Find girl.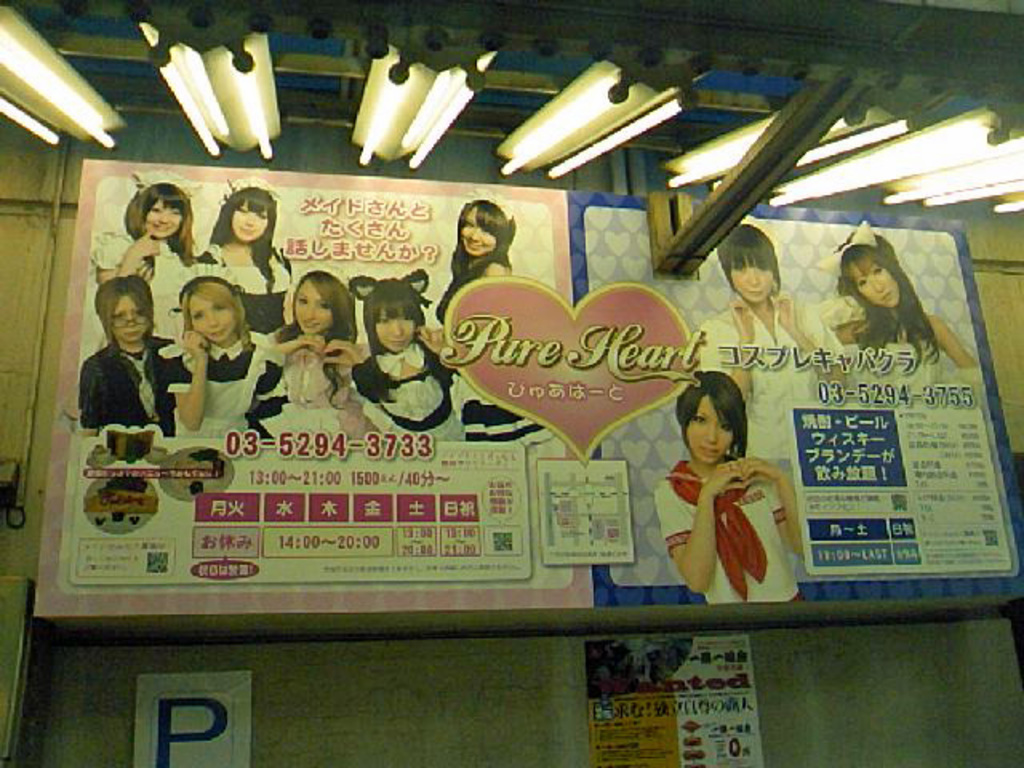
locate(85, 166, 237, 341).
